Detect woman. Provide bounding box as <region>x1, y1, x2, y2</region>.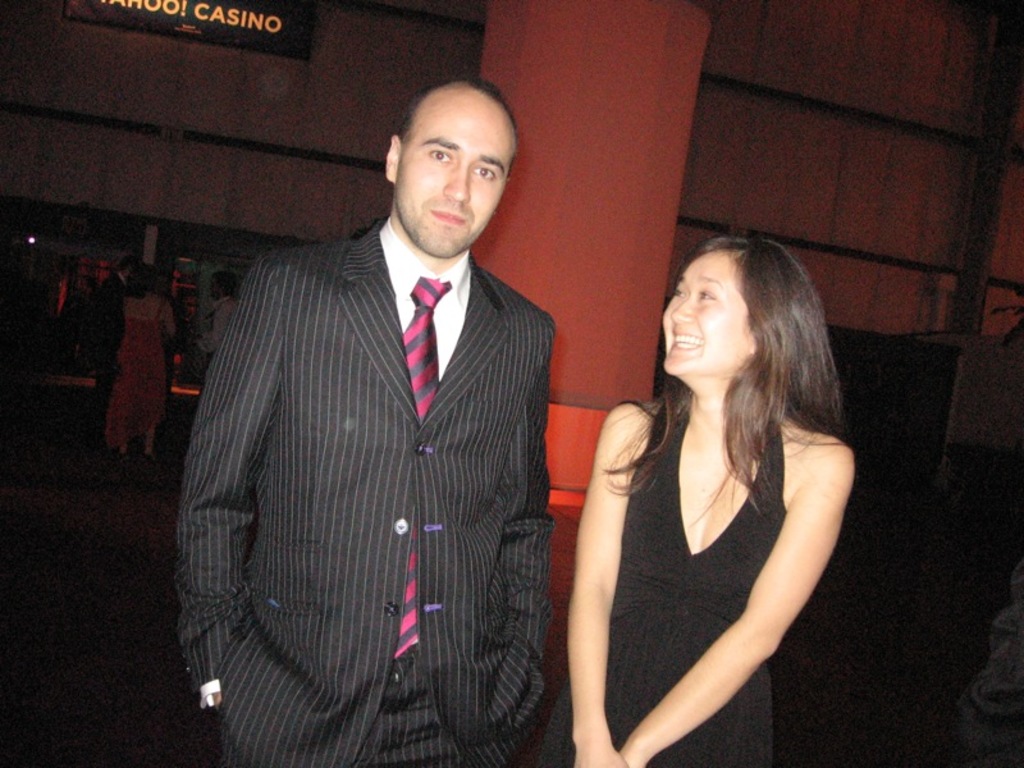
<region>540, 233, 860, 767</region>.
